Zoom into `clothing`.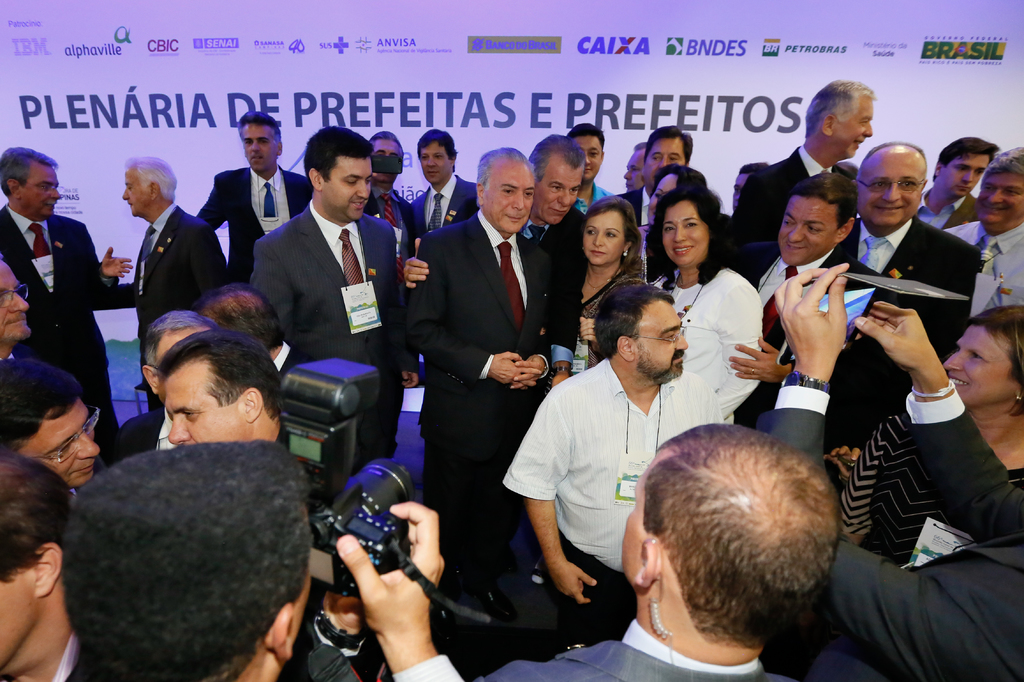
Zoom target: detection(513, 203, 607, 333).
